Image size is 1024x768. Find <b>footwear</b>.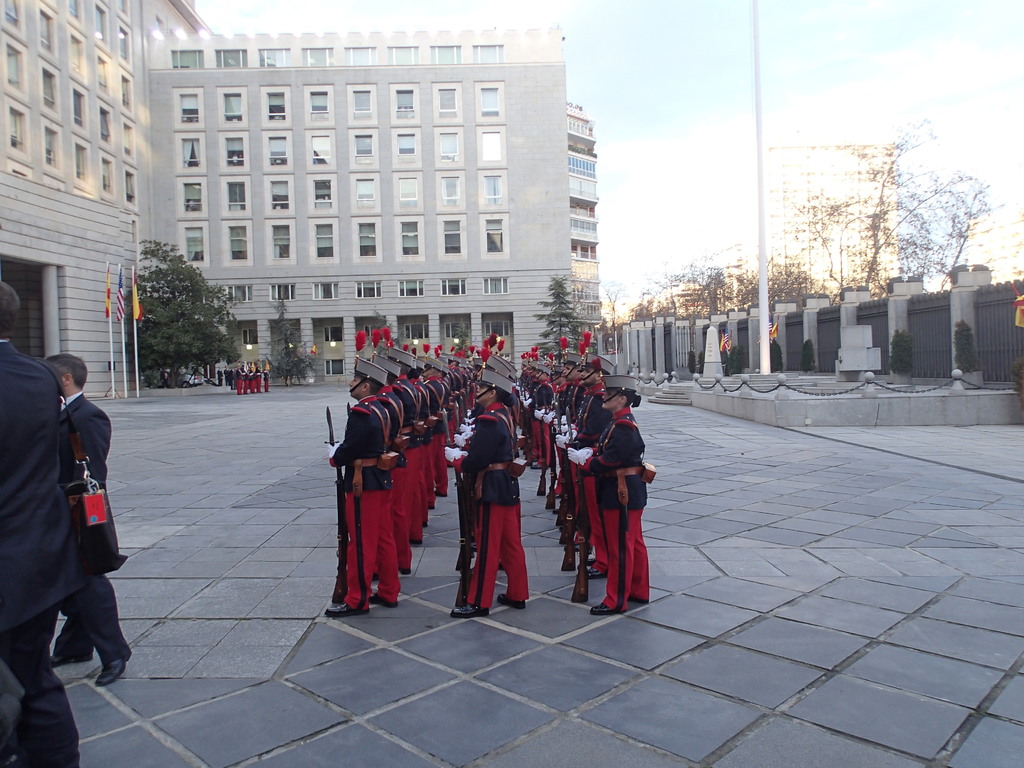
locate(94, 644, 132, 685).
